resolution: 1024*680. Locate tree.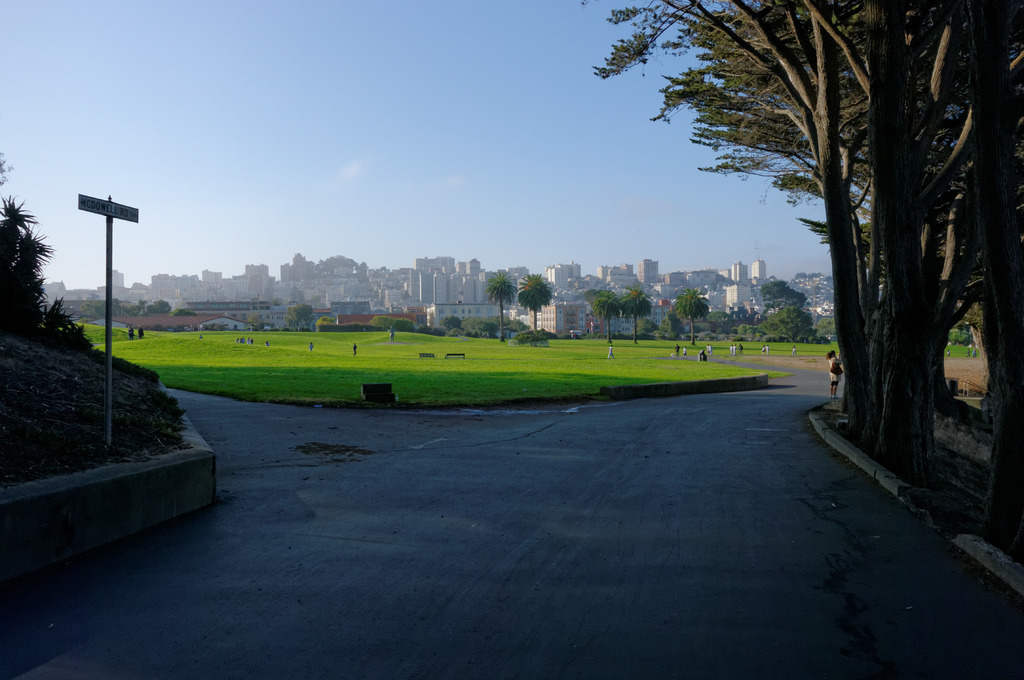
139:295:149:313.
